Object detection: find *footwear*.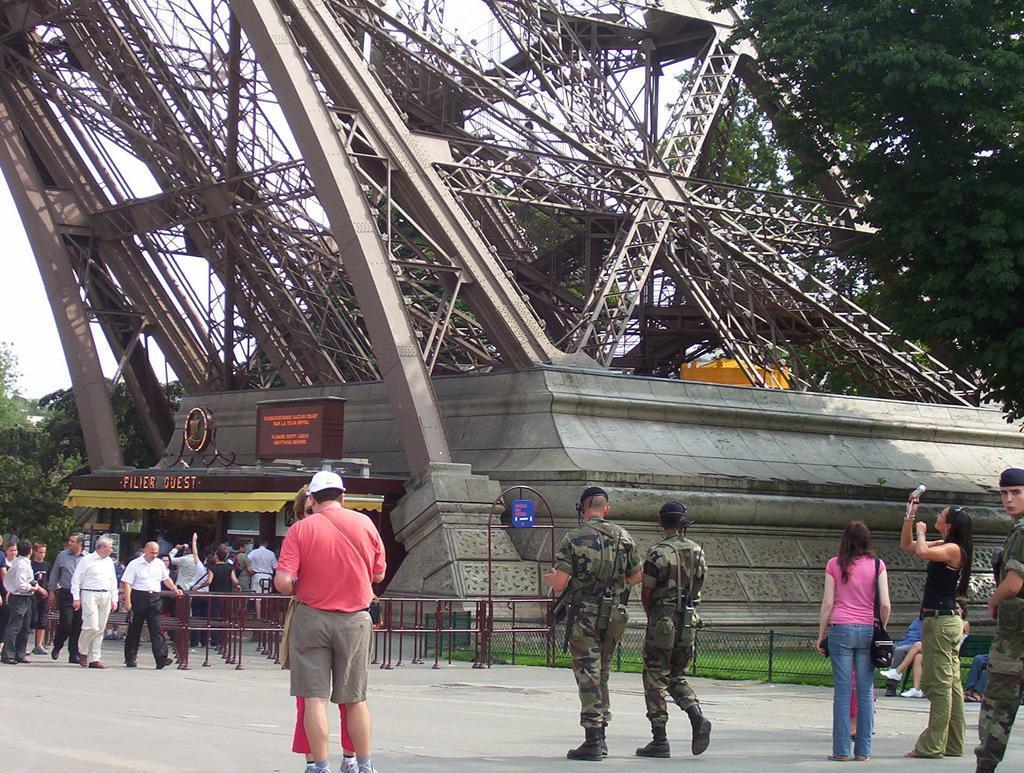
(x1=128, y1=657, x2=136, y2=669).
